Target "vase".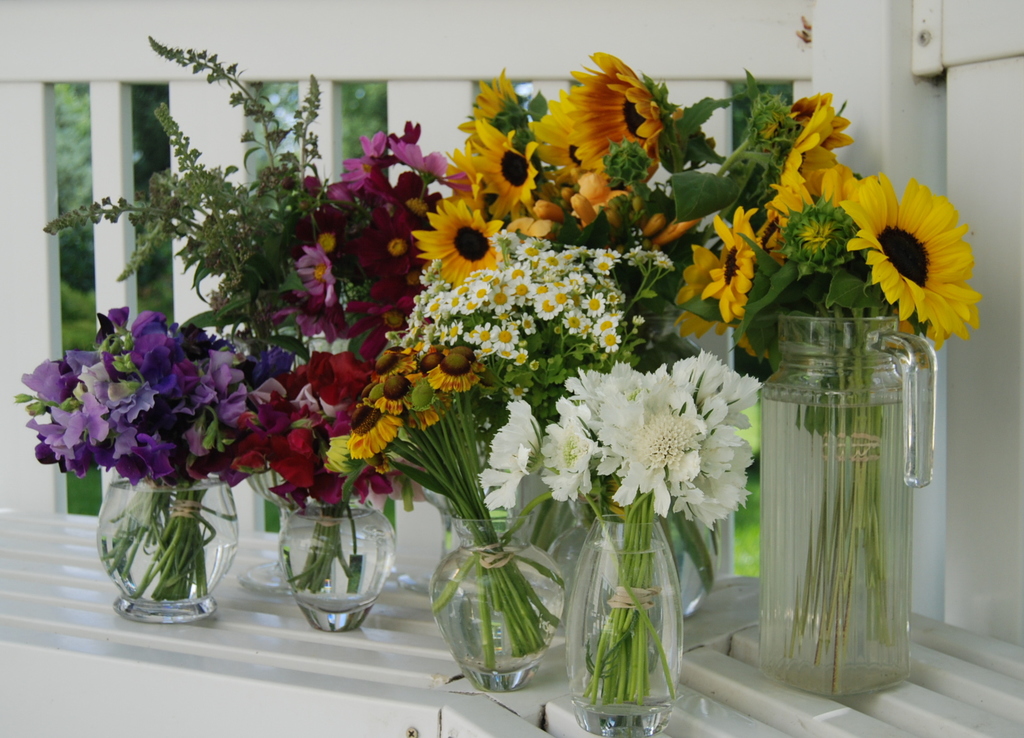
Target region: [275,495,394,629].
